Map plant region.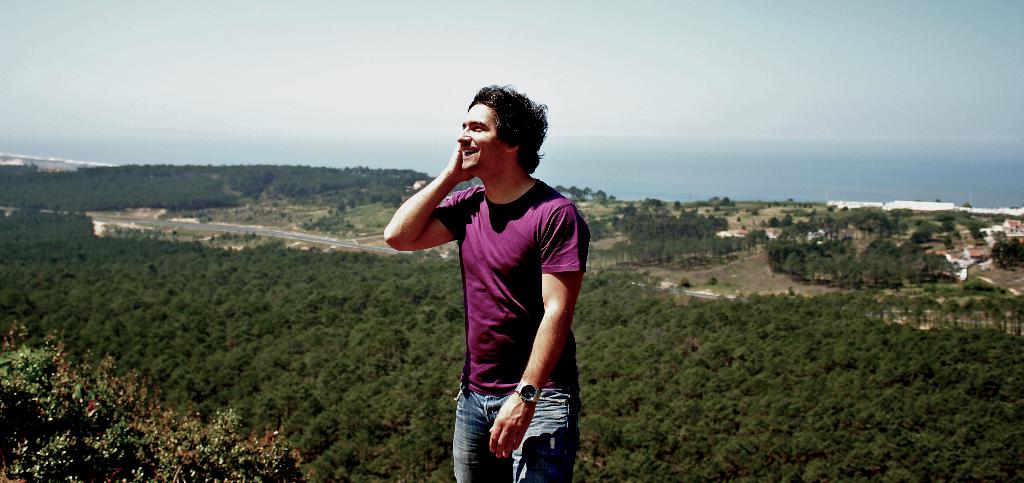
Mapped to x1=266 y1=210 x2=273 y2=213.
